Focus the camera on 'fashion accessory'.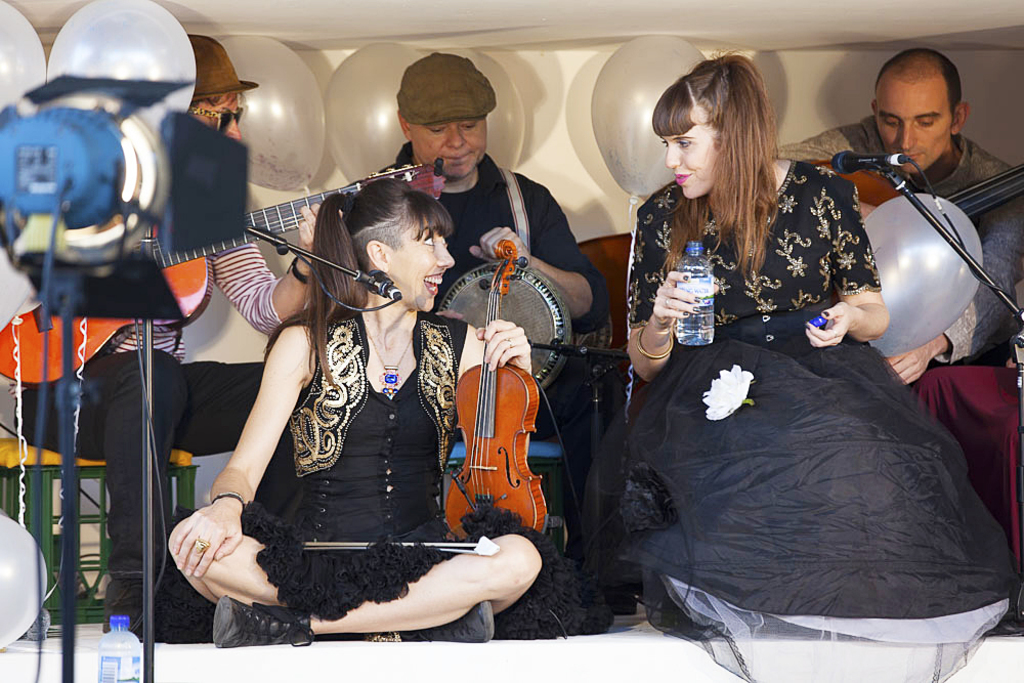
Focus region: l=637, t=328, r=673, b=356.
